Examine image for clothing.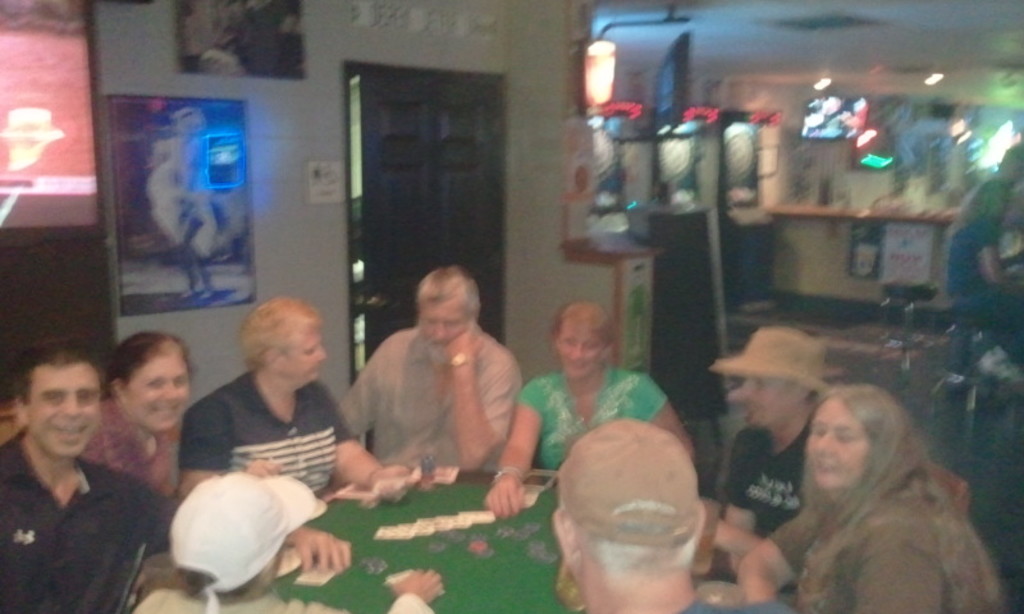
Examination result: bbox=(765, 468, 970, 613).
